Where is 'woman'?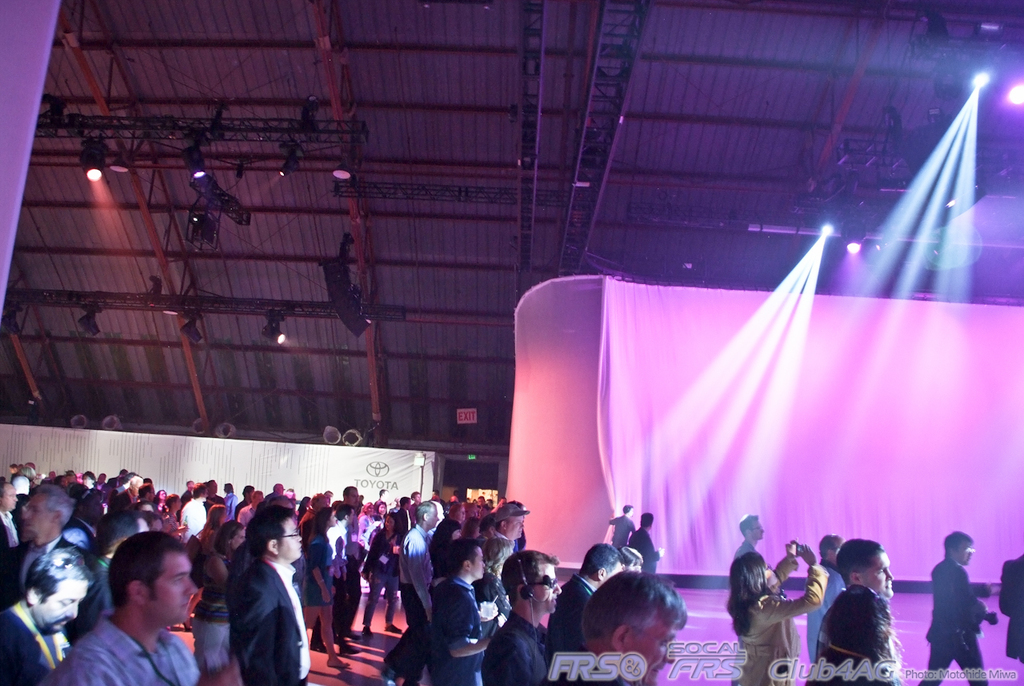
{"left": 362, "top": 496, "right": 393, "bottom": 549}.
